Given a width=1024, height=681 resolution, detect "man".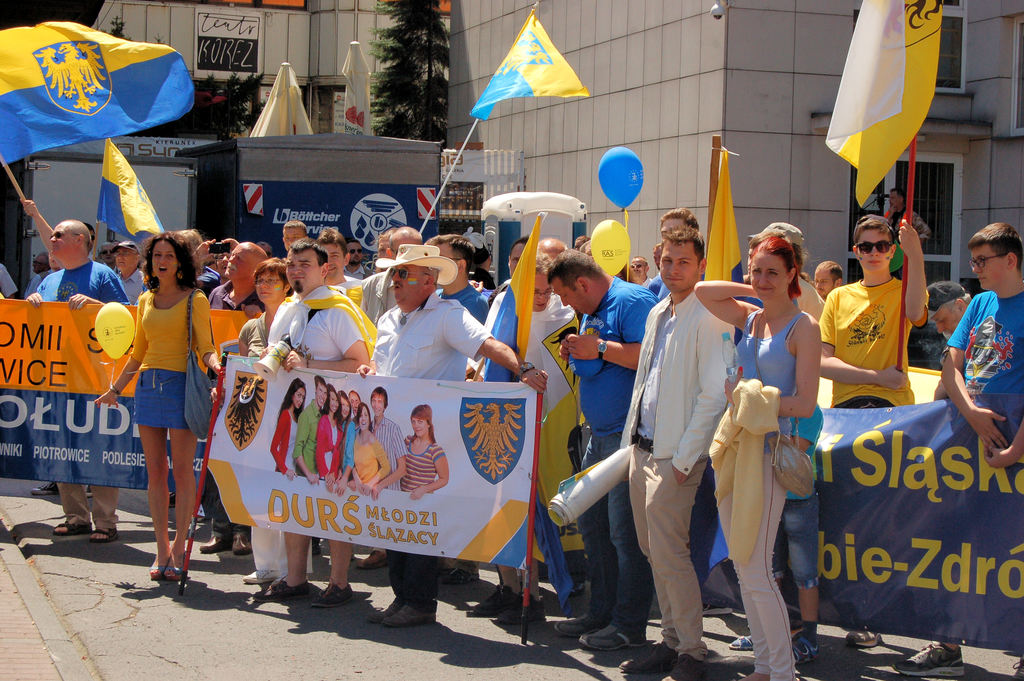
l=621, t=226, r=738, b=680.
